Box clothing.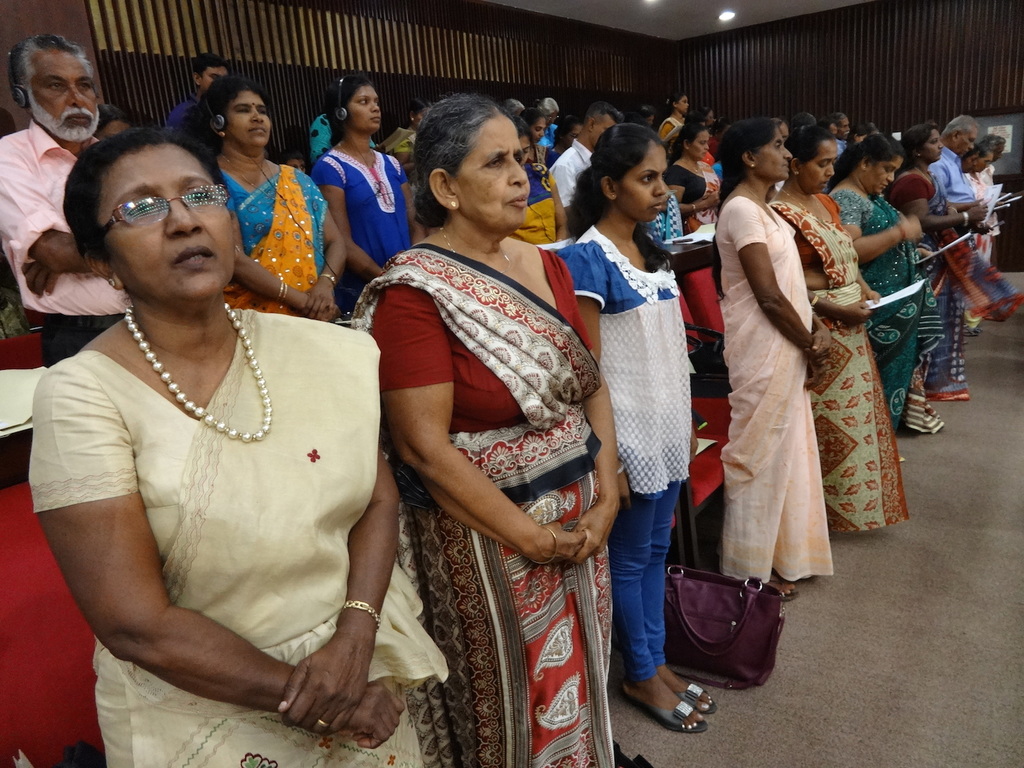
rect(309, 144, 408, 311).
